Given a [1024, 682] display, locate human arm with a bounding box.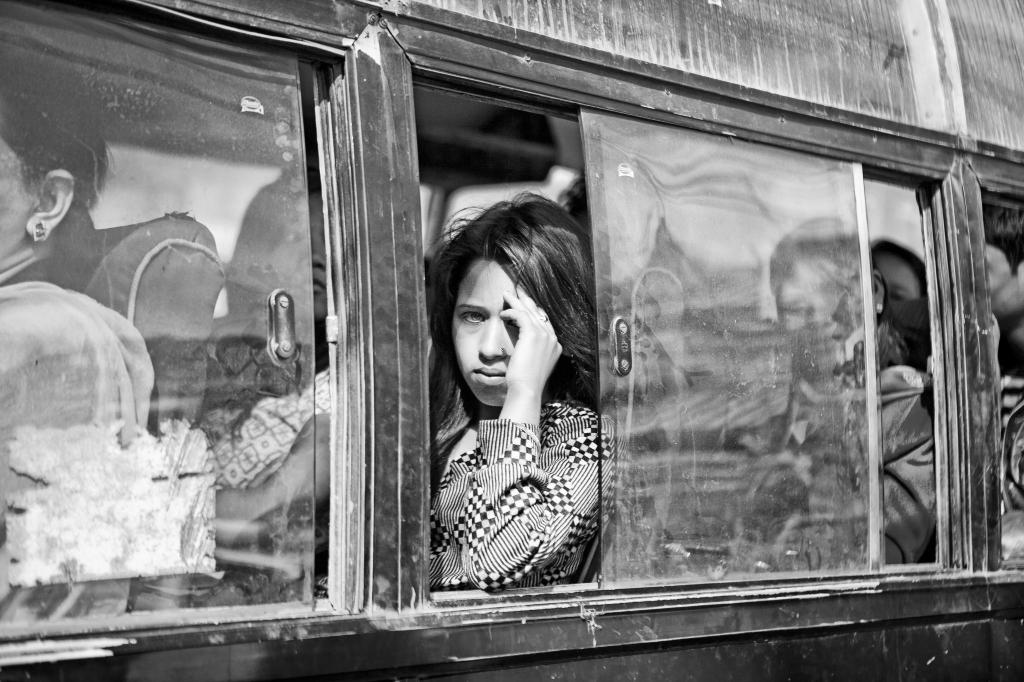
Located: box=[808, 360, 949, 587].
